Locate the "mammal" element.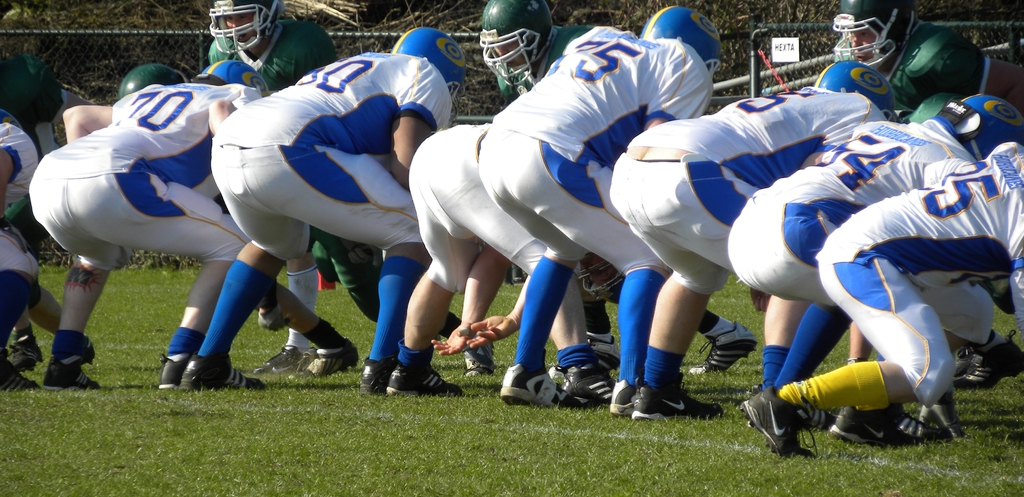
Element bbox: rect(465, 0, 762, 372).
